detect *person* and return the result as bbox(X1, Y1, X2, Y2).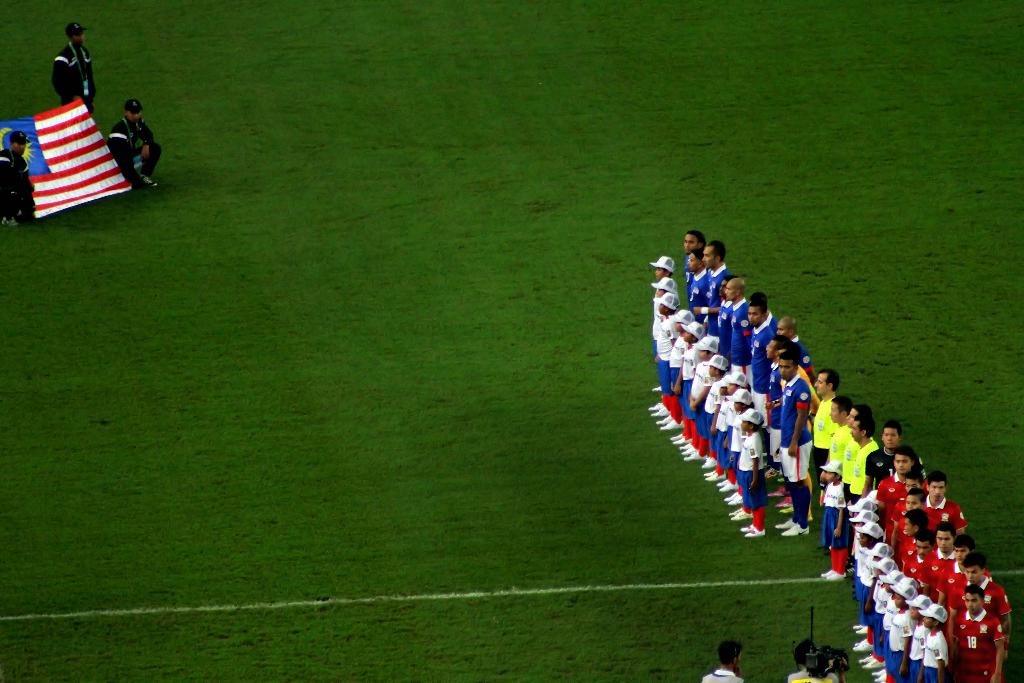
bbox(920, 468, 967, 534).
